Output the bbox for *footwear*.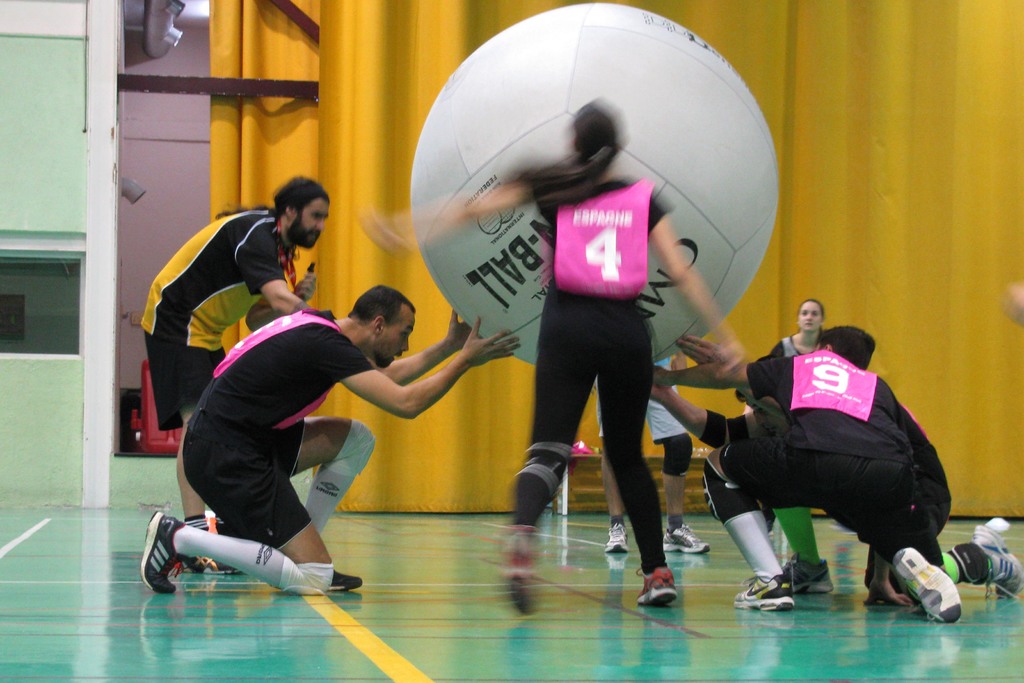
l=605, t=523, r=627, b=555.
